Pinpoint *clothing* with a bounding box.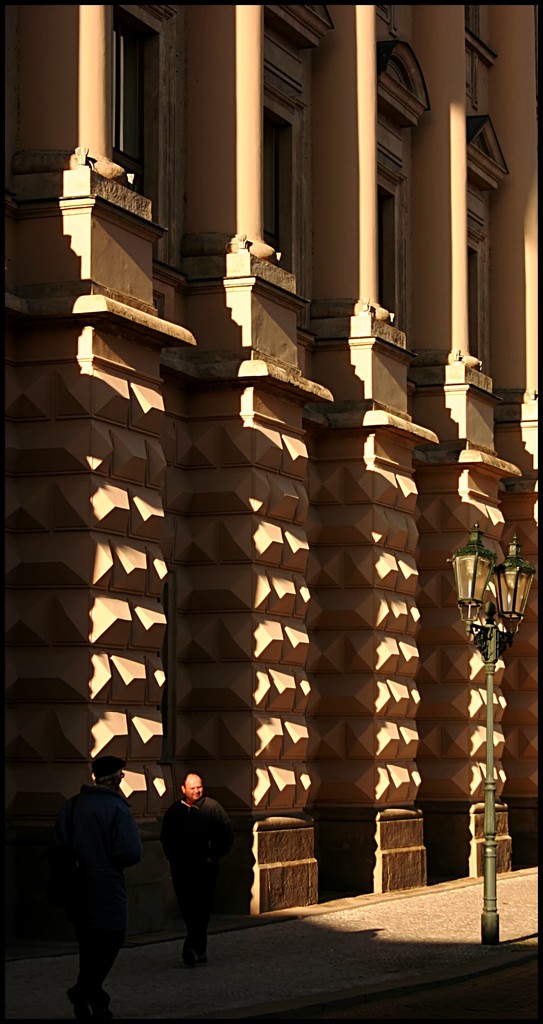
[left=163, top=795, right=235, bottom=960].
